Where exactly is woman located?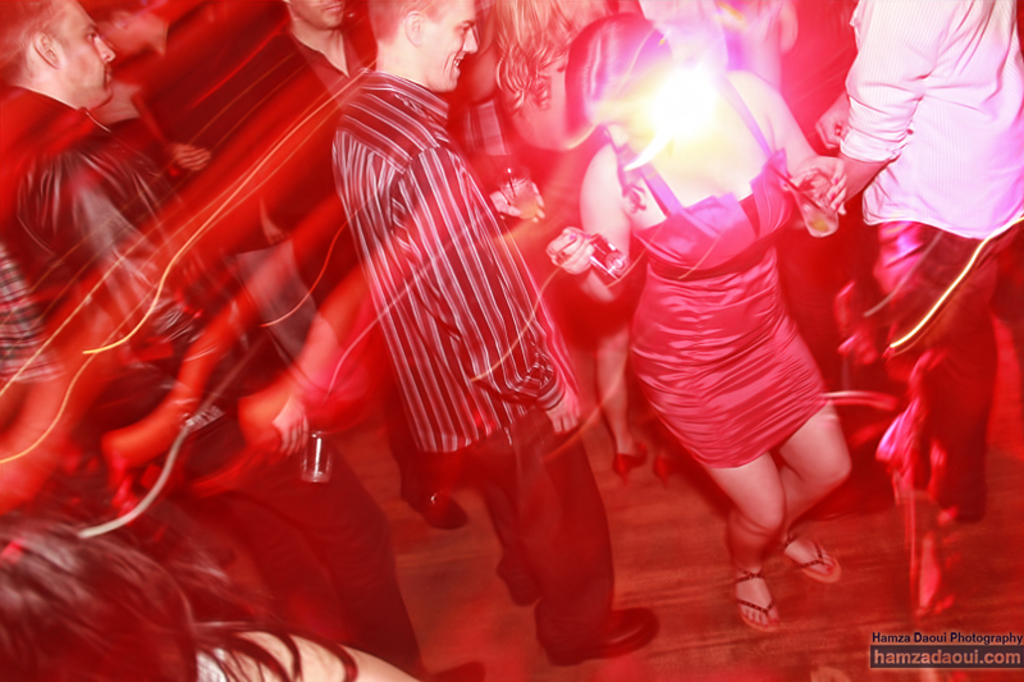
Its bounding box is <box>600,26,870,594</box>.
